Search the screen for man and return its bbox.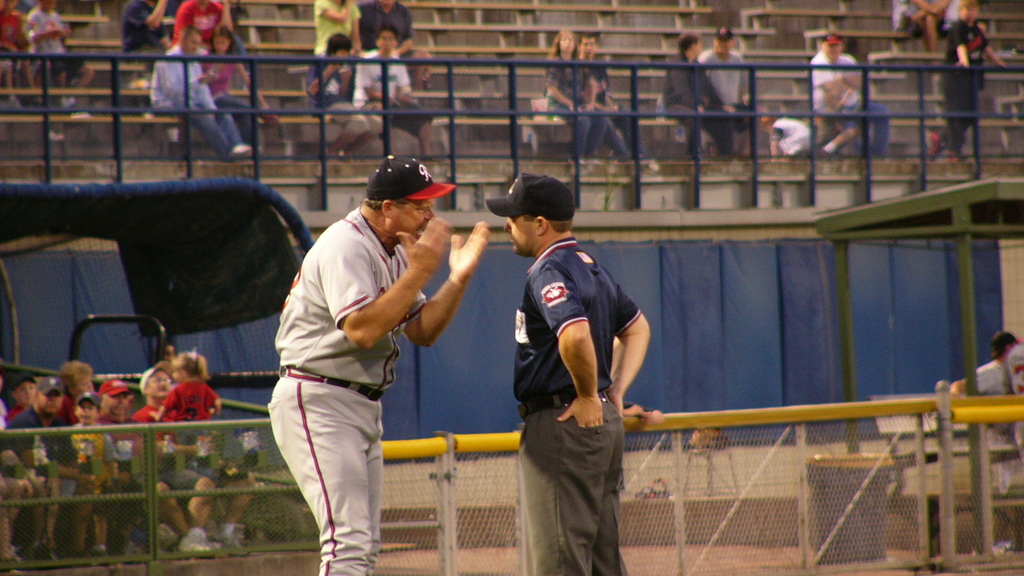
Found: region(696, 24, 783, 160).
